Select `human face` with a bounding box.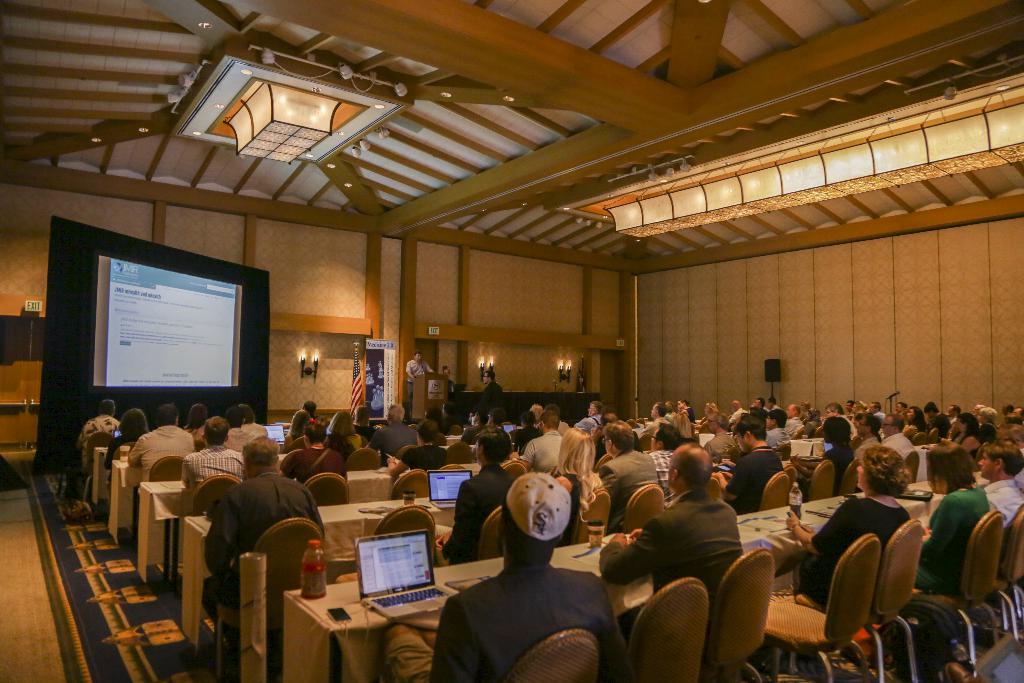
box(733, 438, 746, 456).
